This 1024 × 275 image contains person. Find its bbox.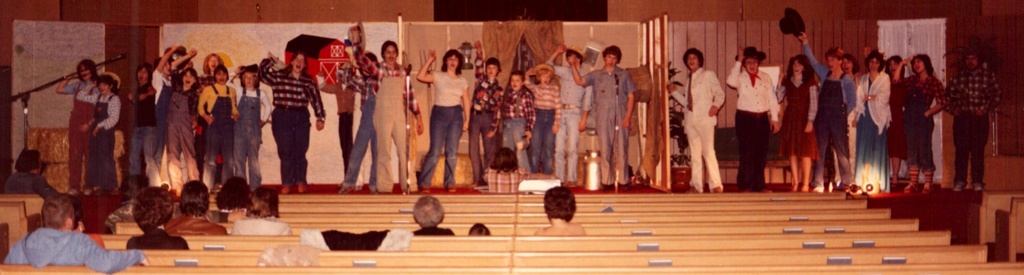
[x1=414, y1=48, x2=472, y2=192].
